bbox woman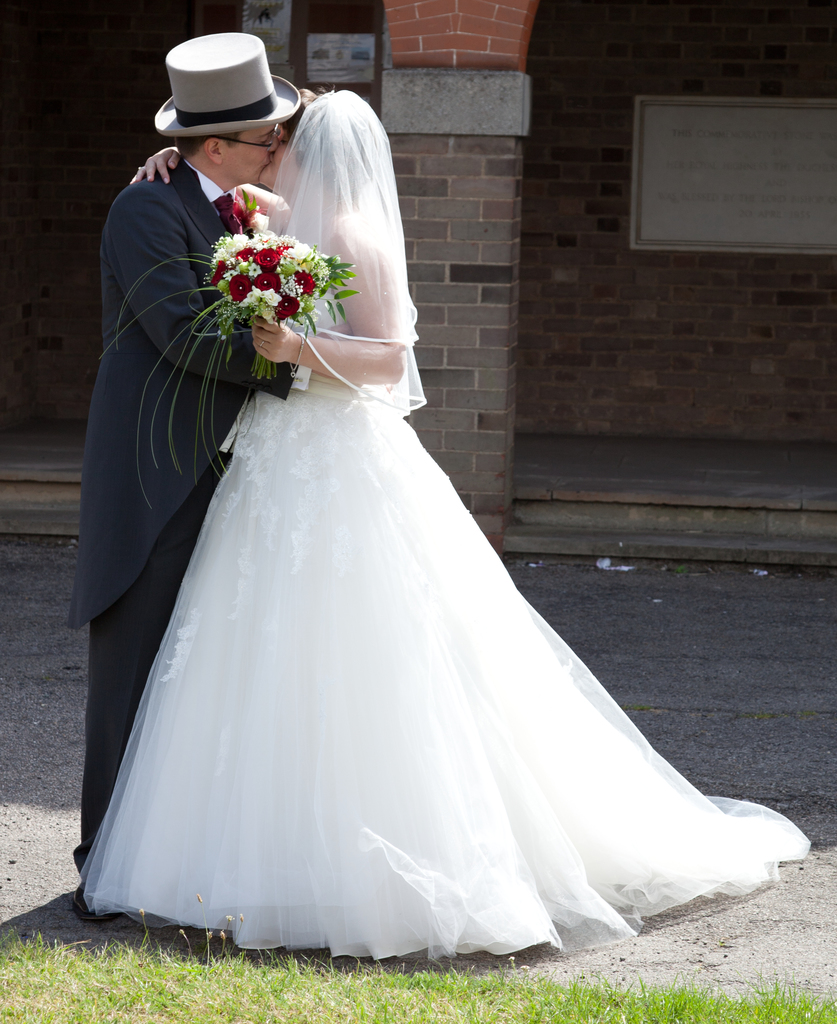
[83,89,809,958]
